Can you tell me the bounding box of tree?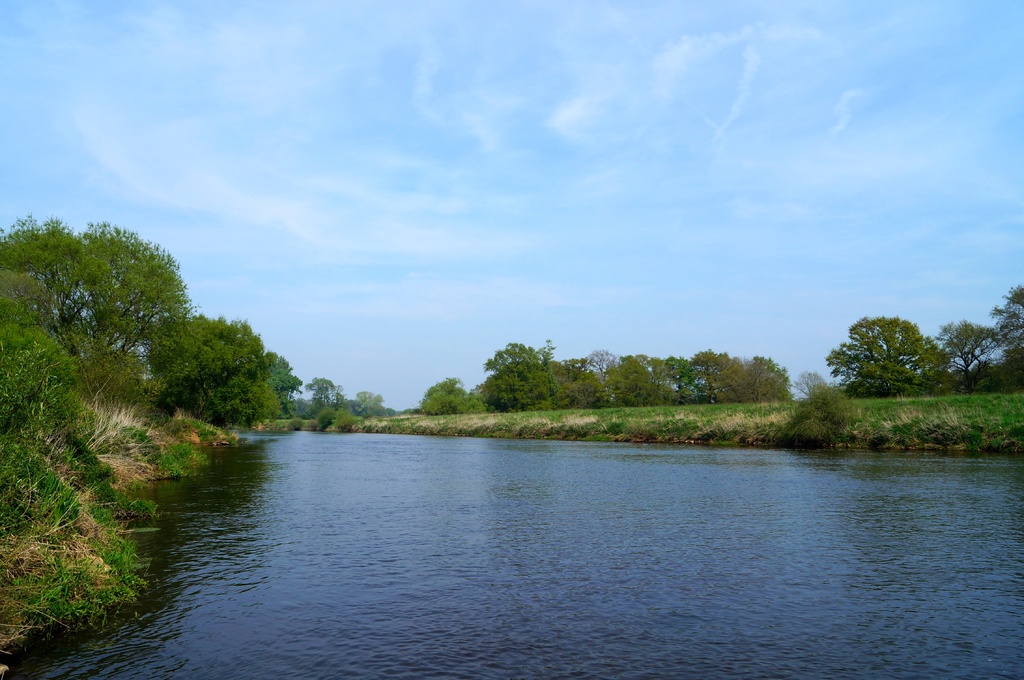
[941,317,996,390].
